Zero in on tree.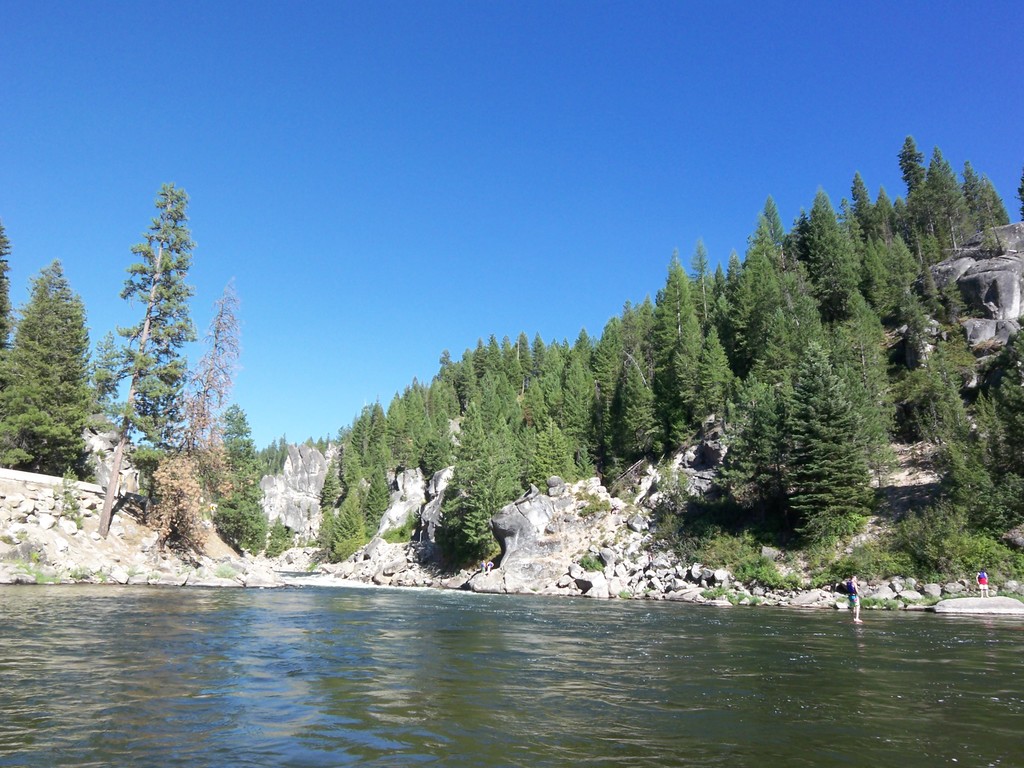
Zeroed in: box(435, 401, 499, 579).
